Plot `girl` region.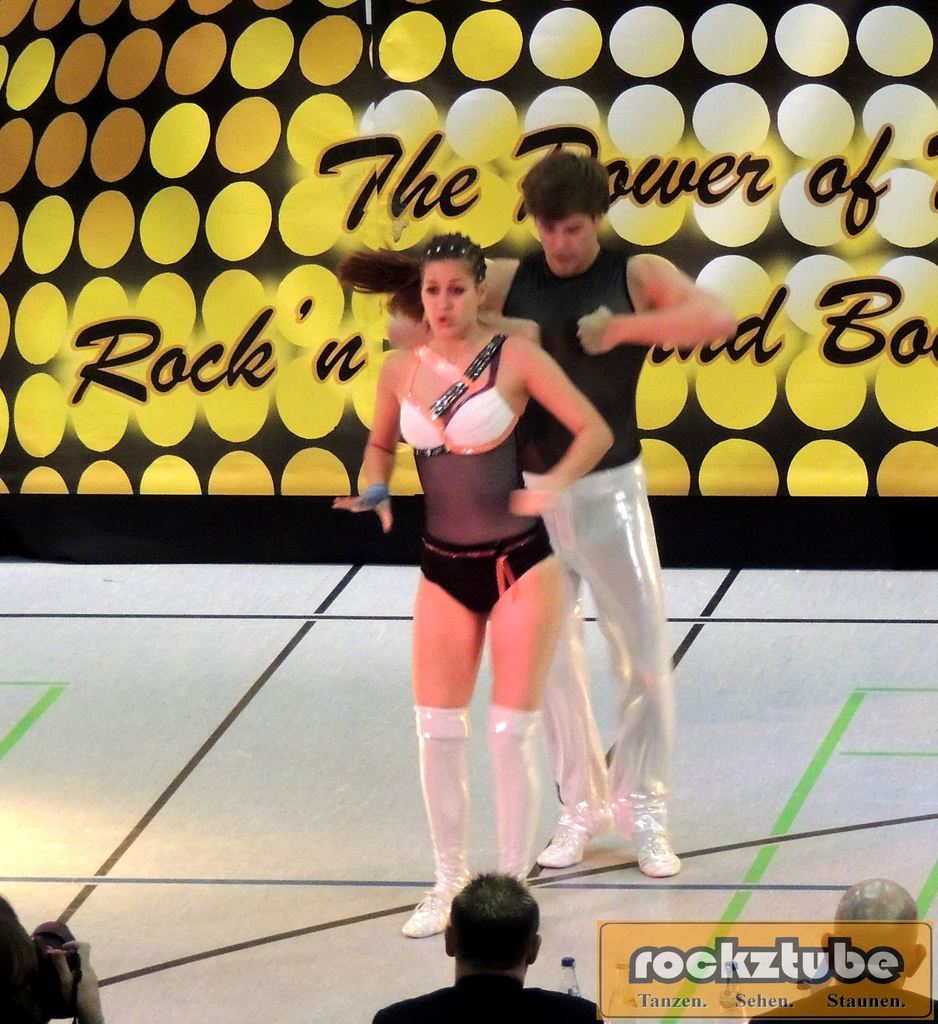
Plotted at x1=339 y1=234 x2=610 y2=942.
